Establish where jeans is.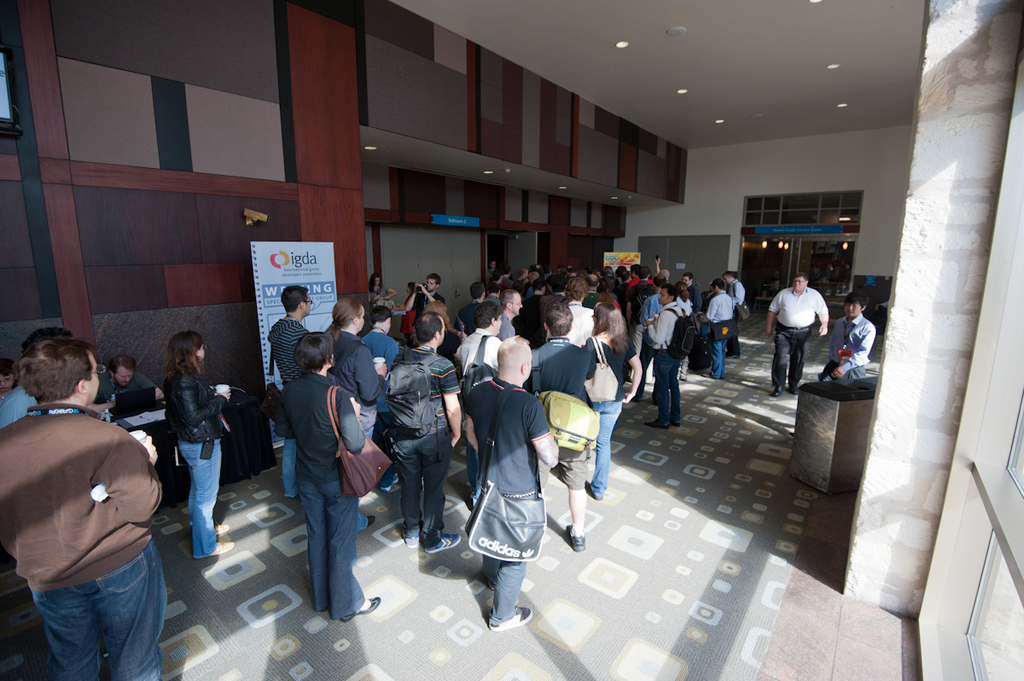
Established at {"x1": 631, "y1": 340, "x2": 652, "y2": 399}.
